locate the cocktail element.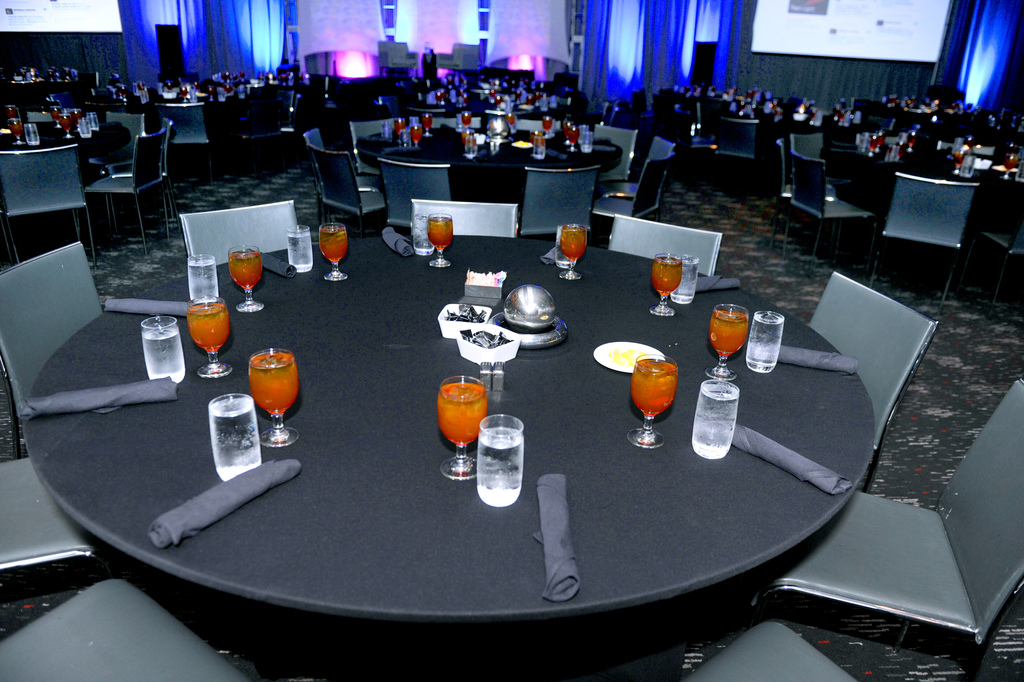
Element bbox: crop(460, 106, 475, 133).
